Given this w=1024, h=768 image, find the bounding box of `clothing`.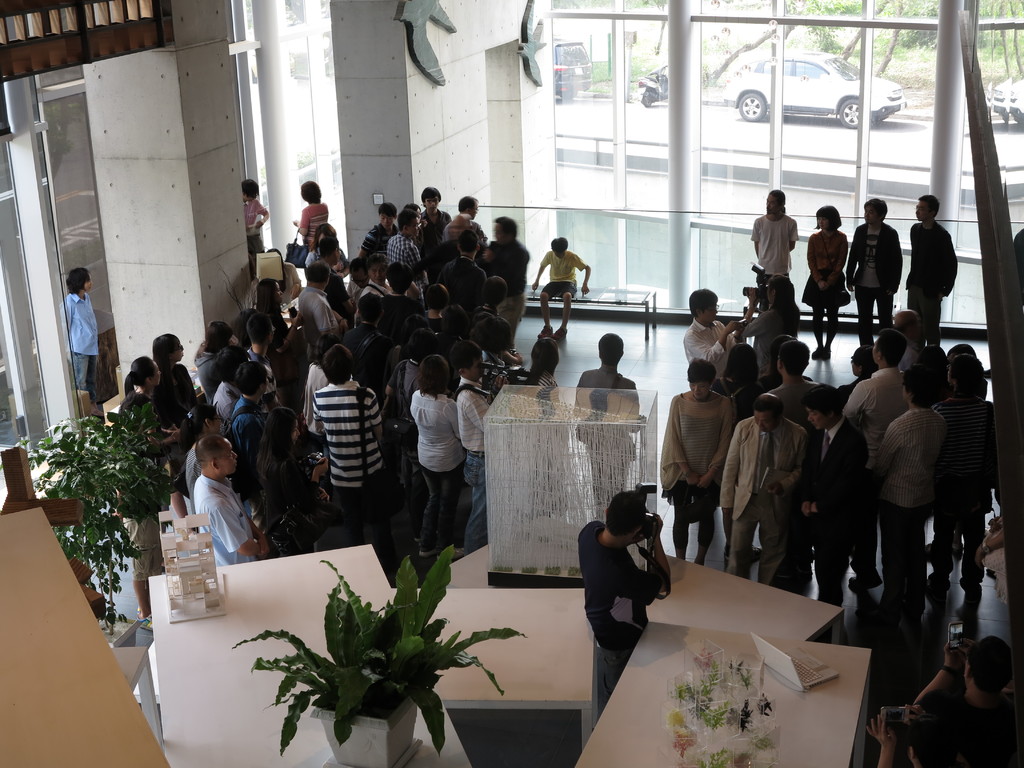
866/410/950/620.
